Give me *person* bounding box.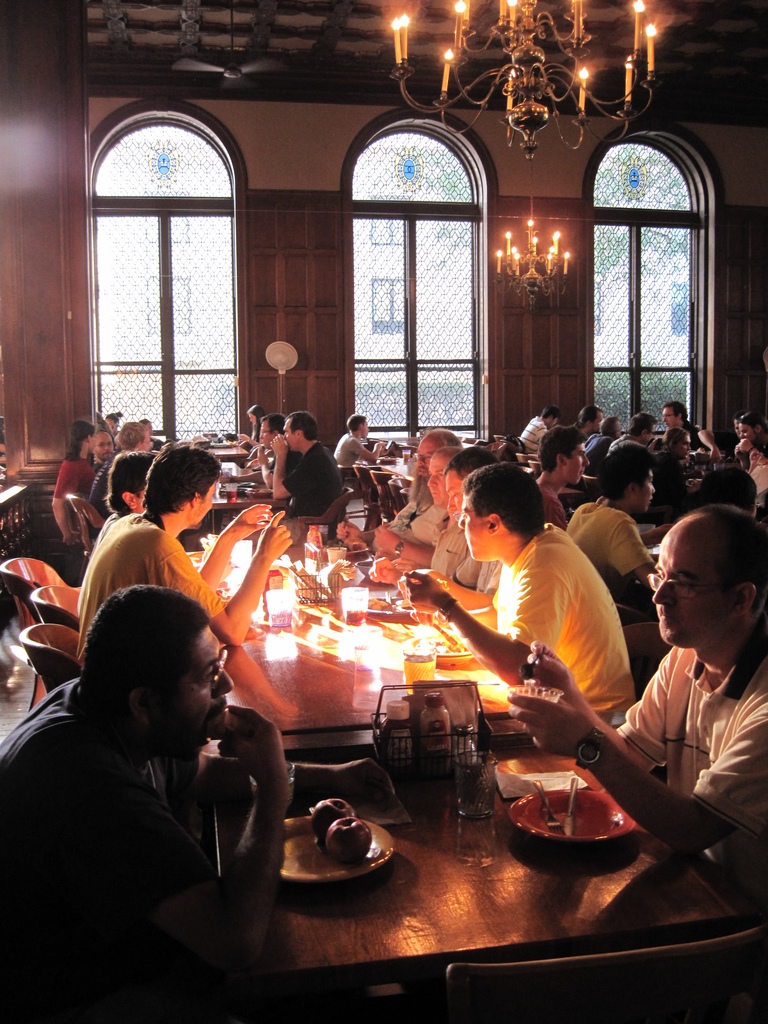
l=332, t=413, r=387, b=464.
